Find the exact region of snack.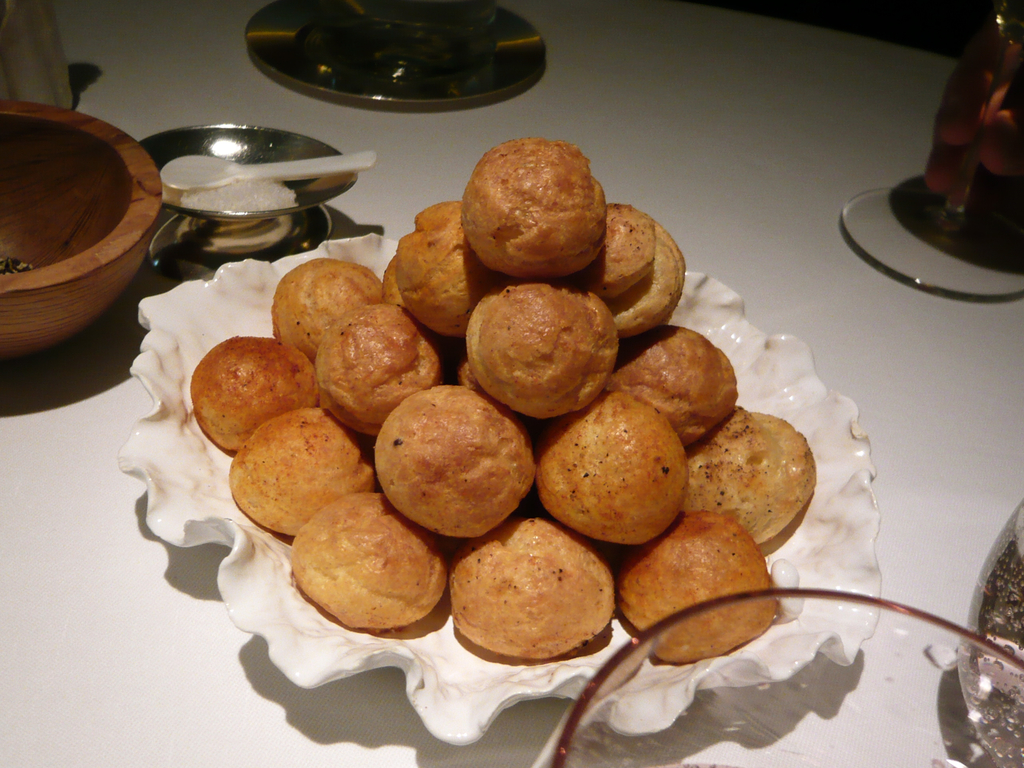
Exact region: 375/200/515/339.
